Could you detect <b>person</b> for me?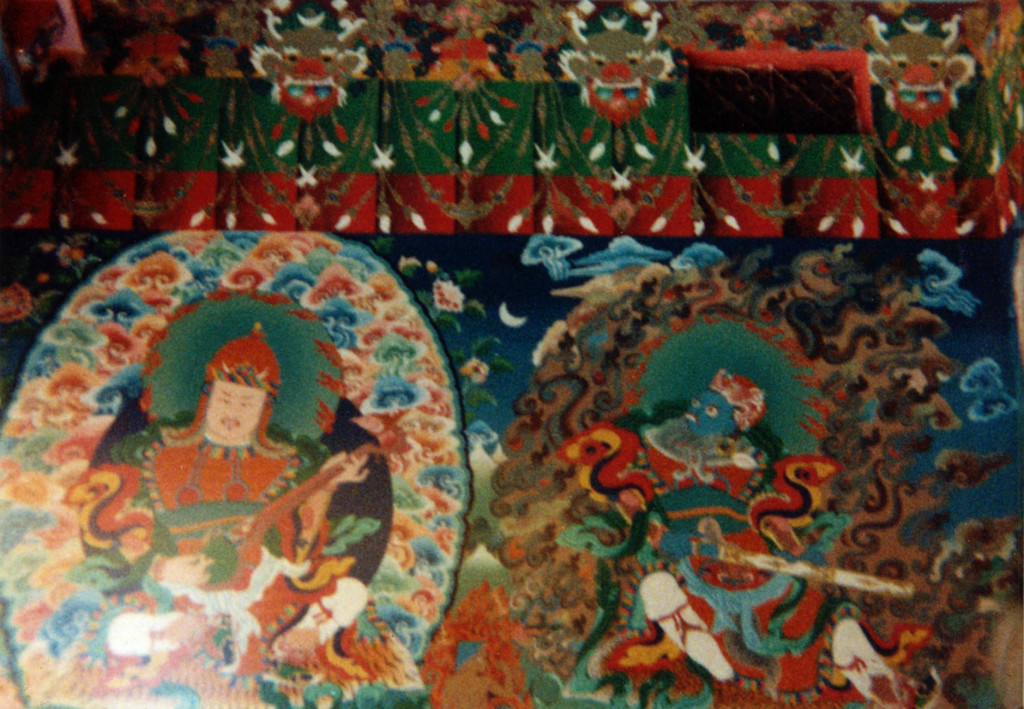
Detection result: {"x1": 648, "y1": 370, "x2": 766, "y2": 488}.
